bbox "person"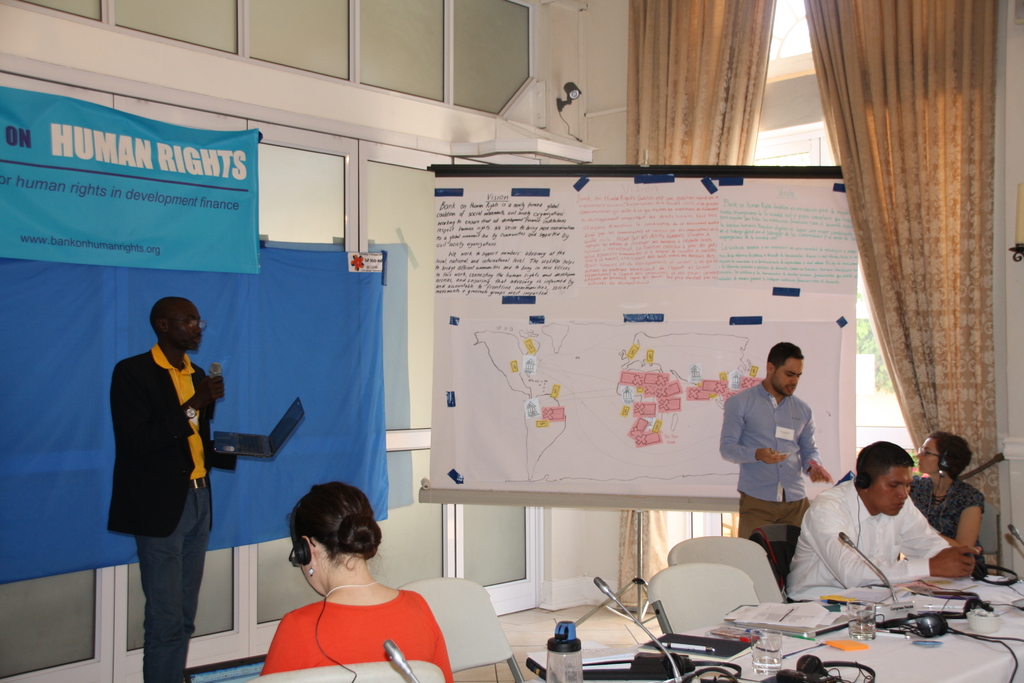
crop(908, 431, 985, 567)
